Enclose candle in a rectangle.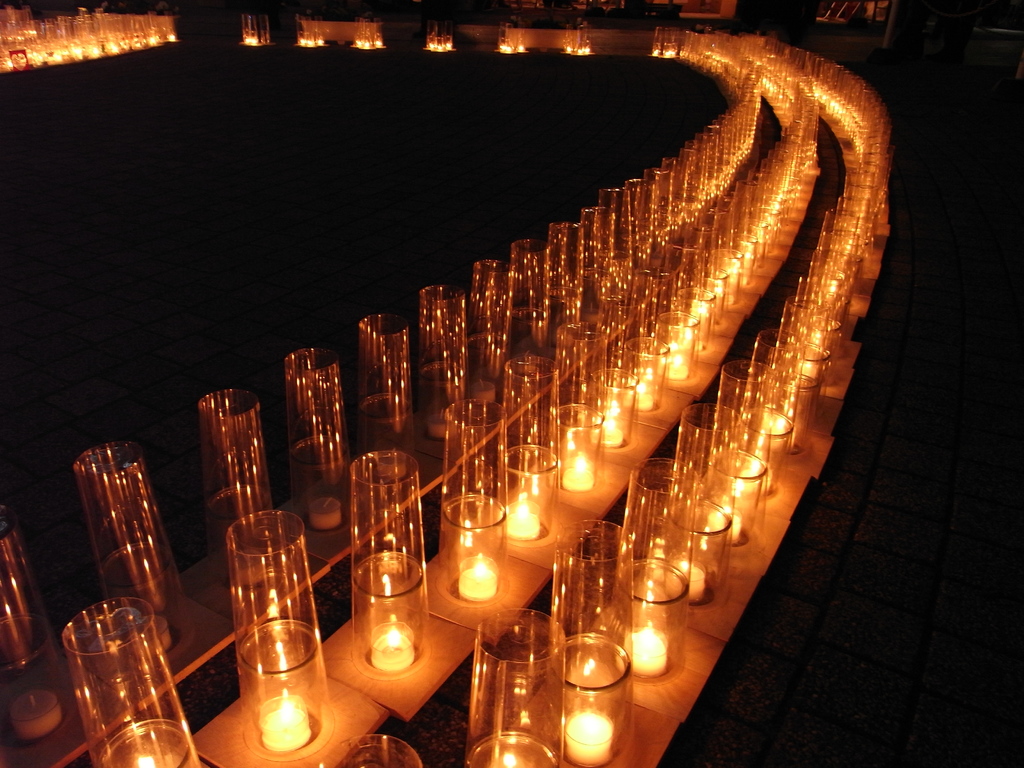
[667, 362, 687, 389].
